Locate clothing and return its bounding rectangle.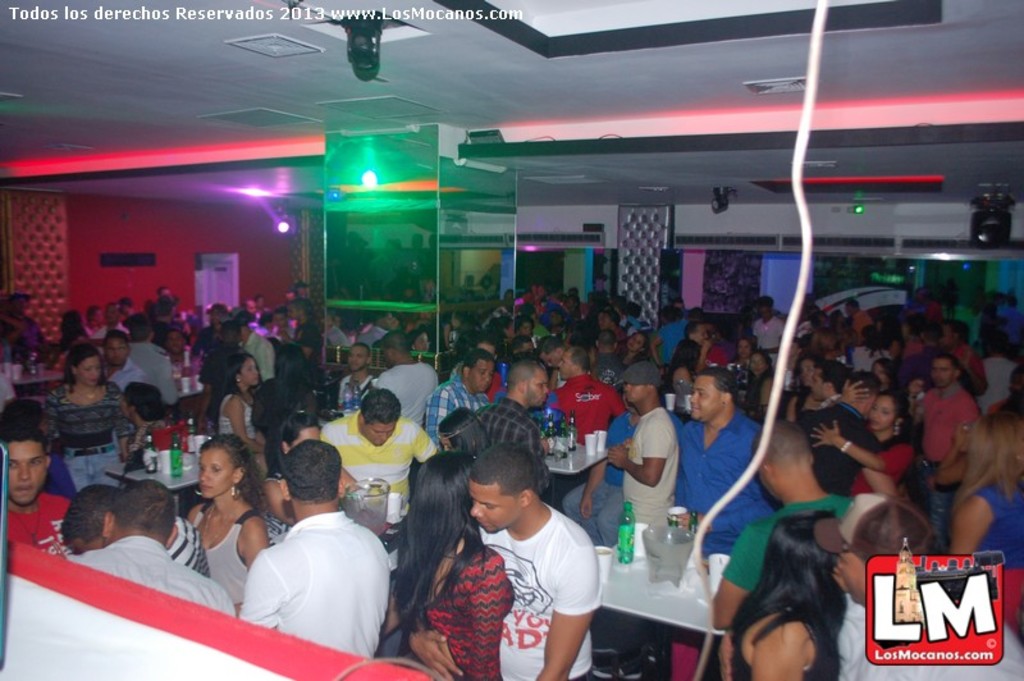
x1=667, y1=329, x2=689, y2=376.
